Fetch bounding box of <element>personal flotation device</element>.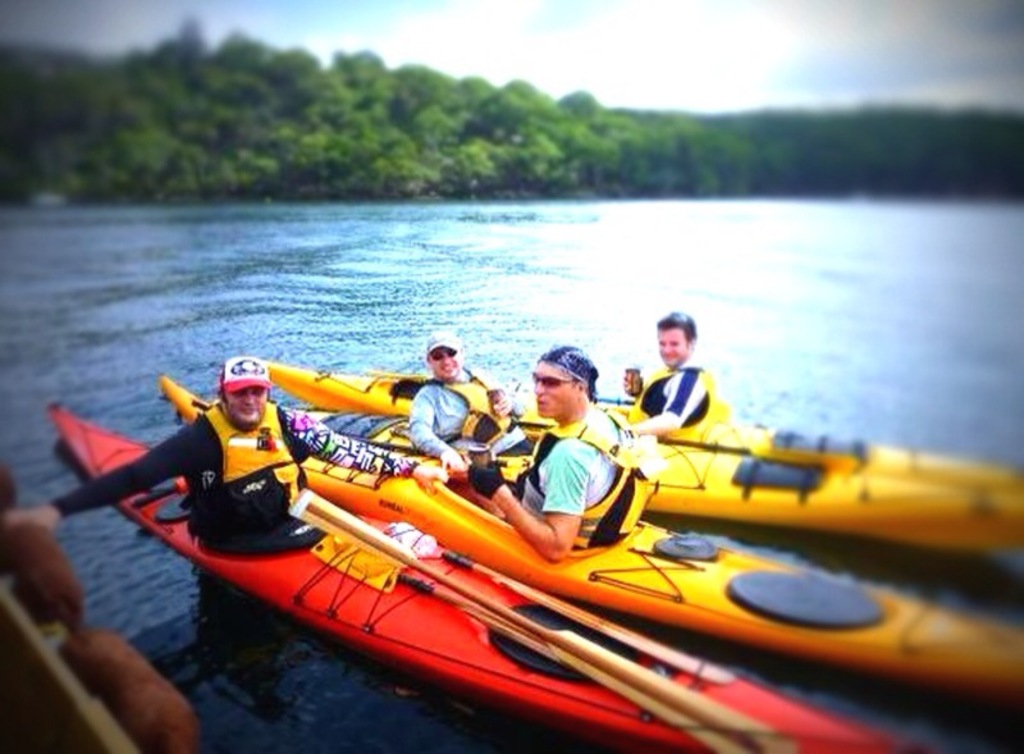
Bbox: <box>182,401,310,556</box>.
